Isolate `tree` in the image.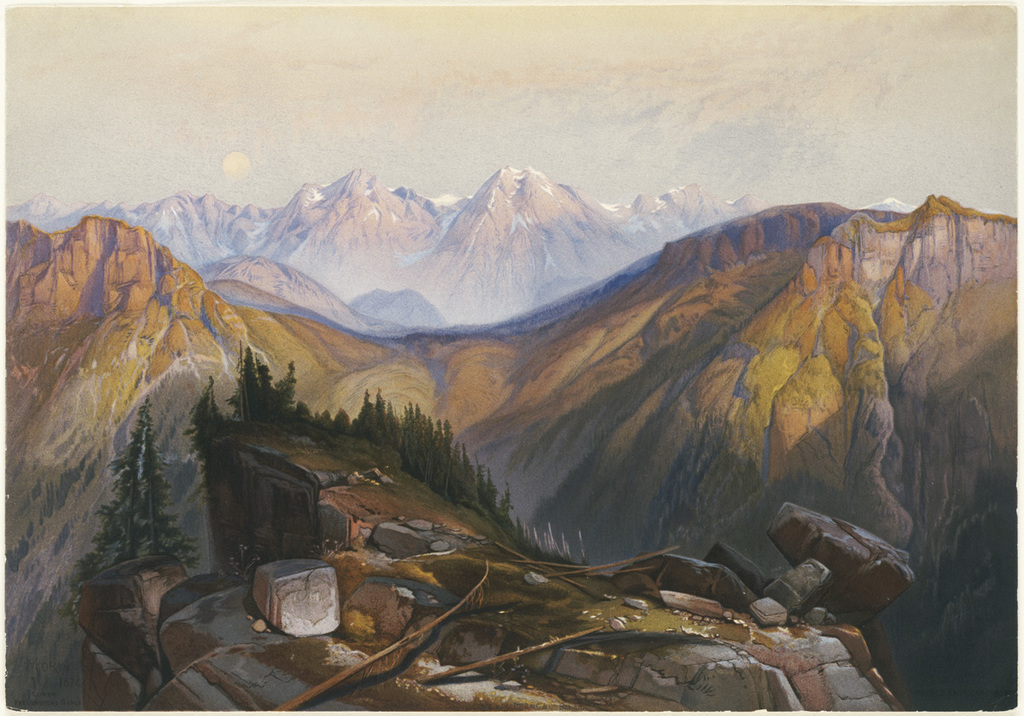
Isolated region: [x1=277, y1=355, x2=297, y2=408].
